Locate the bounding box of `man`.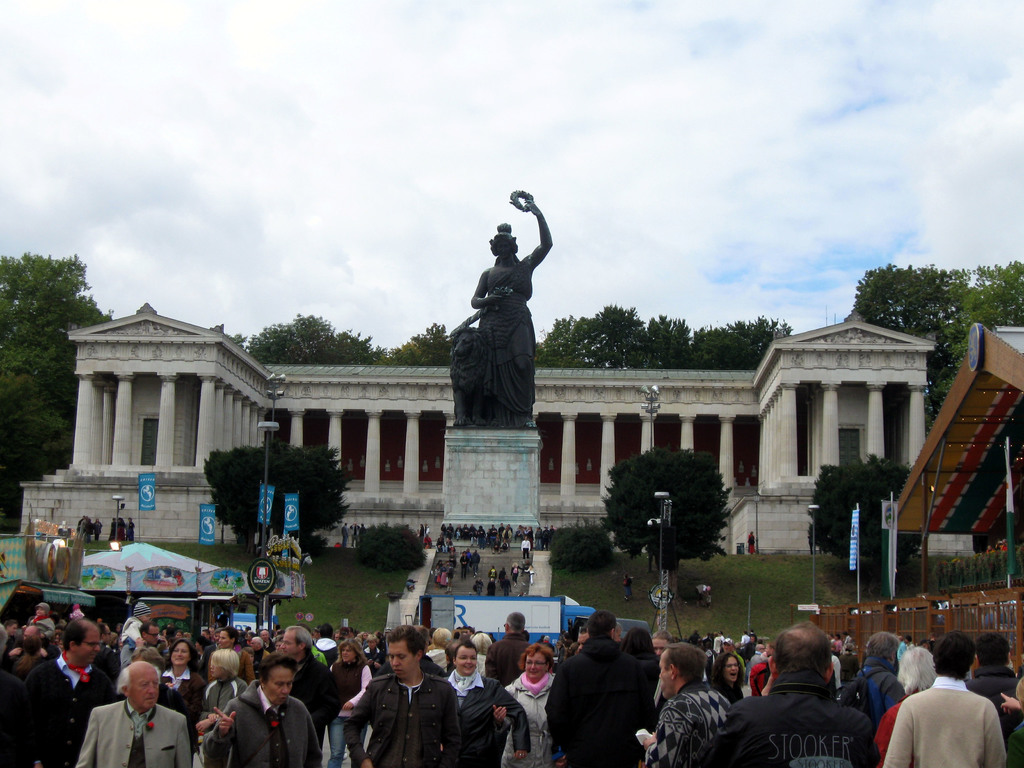
Bounding box: BBox(883, 650, 1014, 767).
